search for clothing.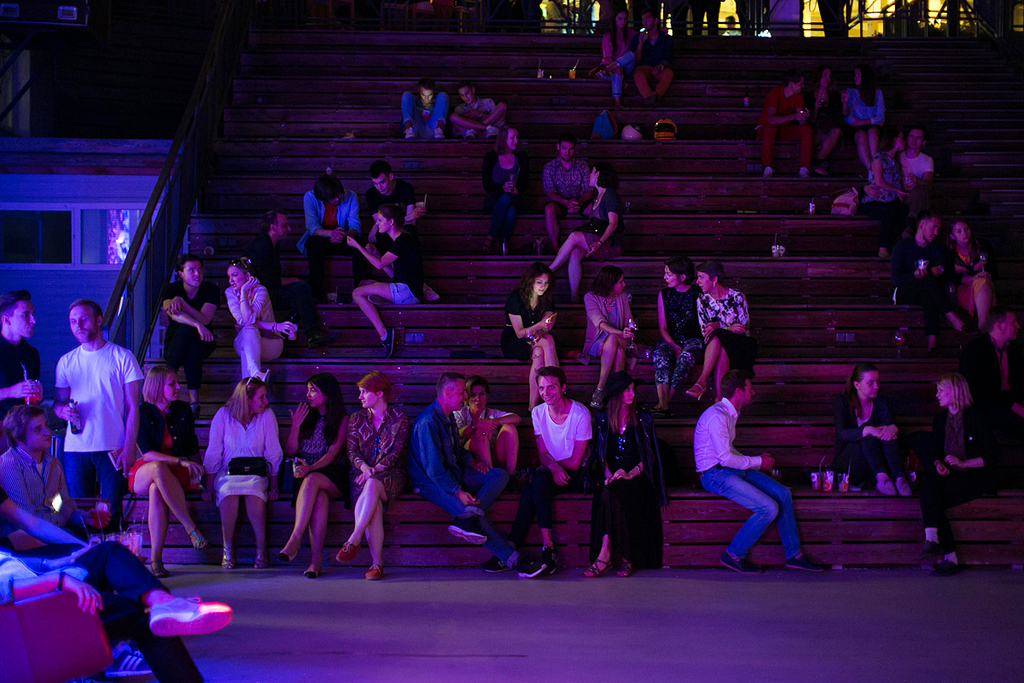
Found at x1=633 y1=27 x2=679 y2=78.
